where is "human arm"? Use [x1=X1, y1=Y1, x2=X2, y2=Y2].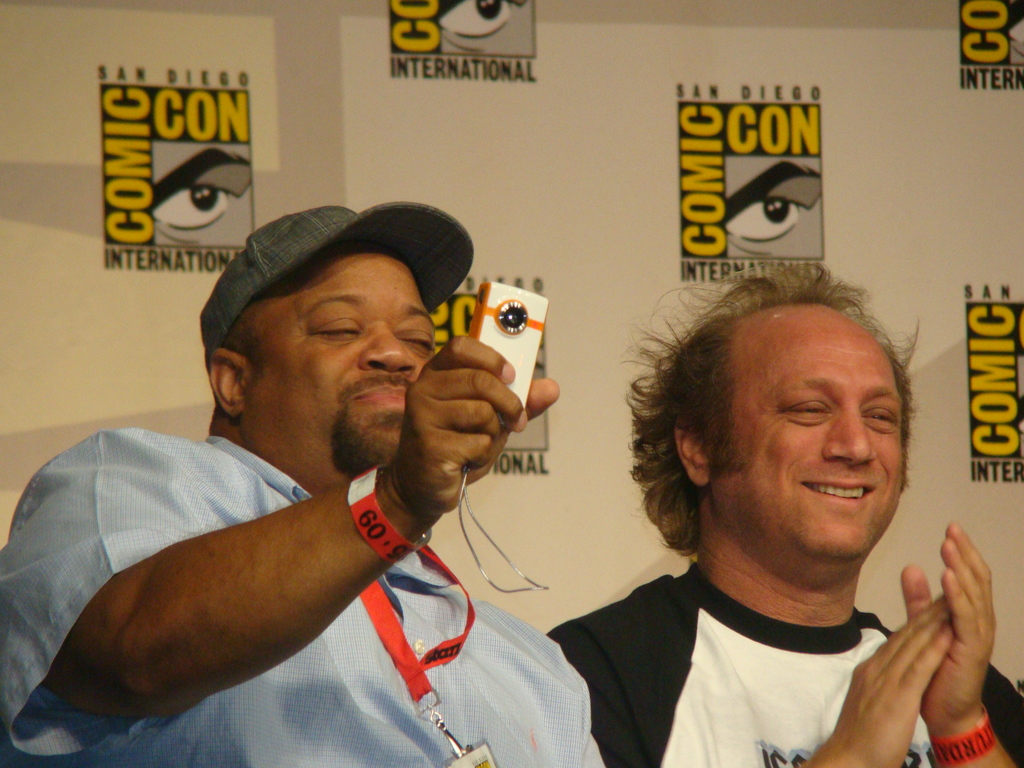
[x1=27, y1=388, x2=467, y2=735].
